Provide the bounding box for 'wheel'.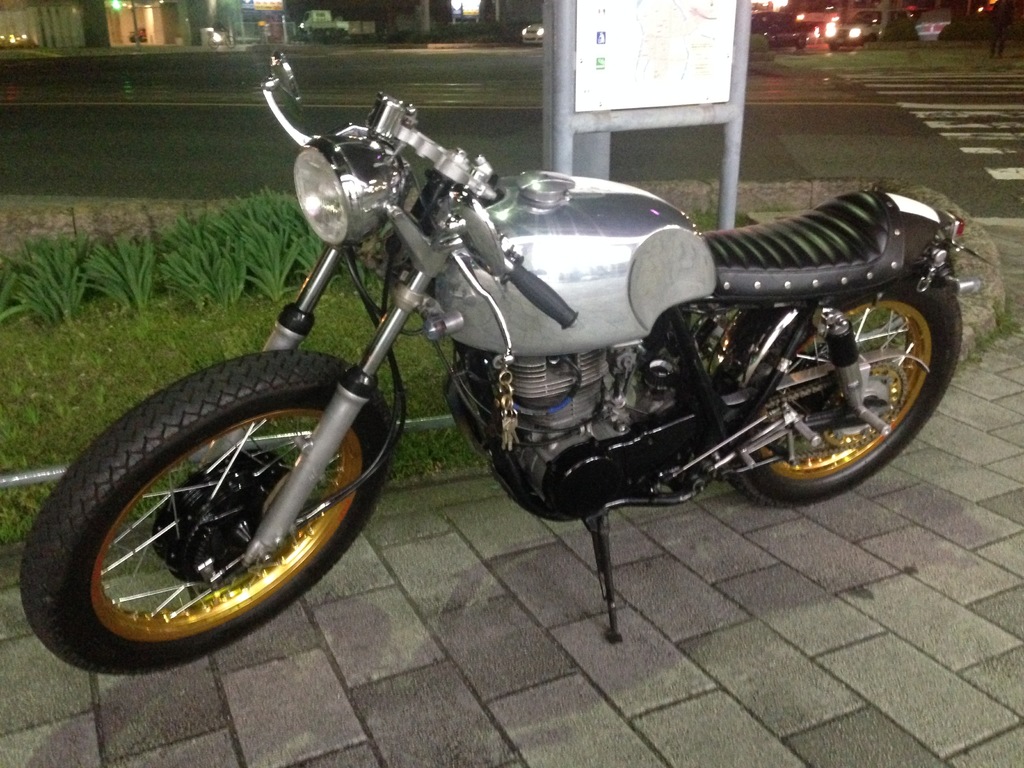
bbox=[746, 291, 941, 483].
